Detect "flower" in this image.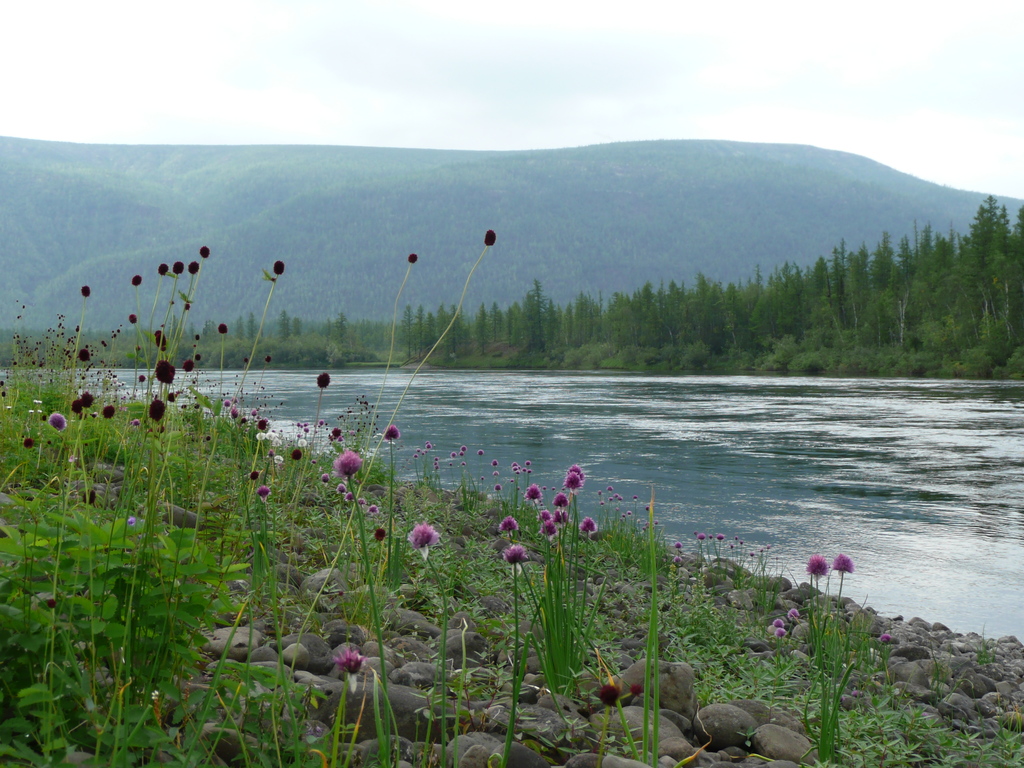
Detection: bbox(156, 358, 175, 383).
